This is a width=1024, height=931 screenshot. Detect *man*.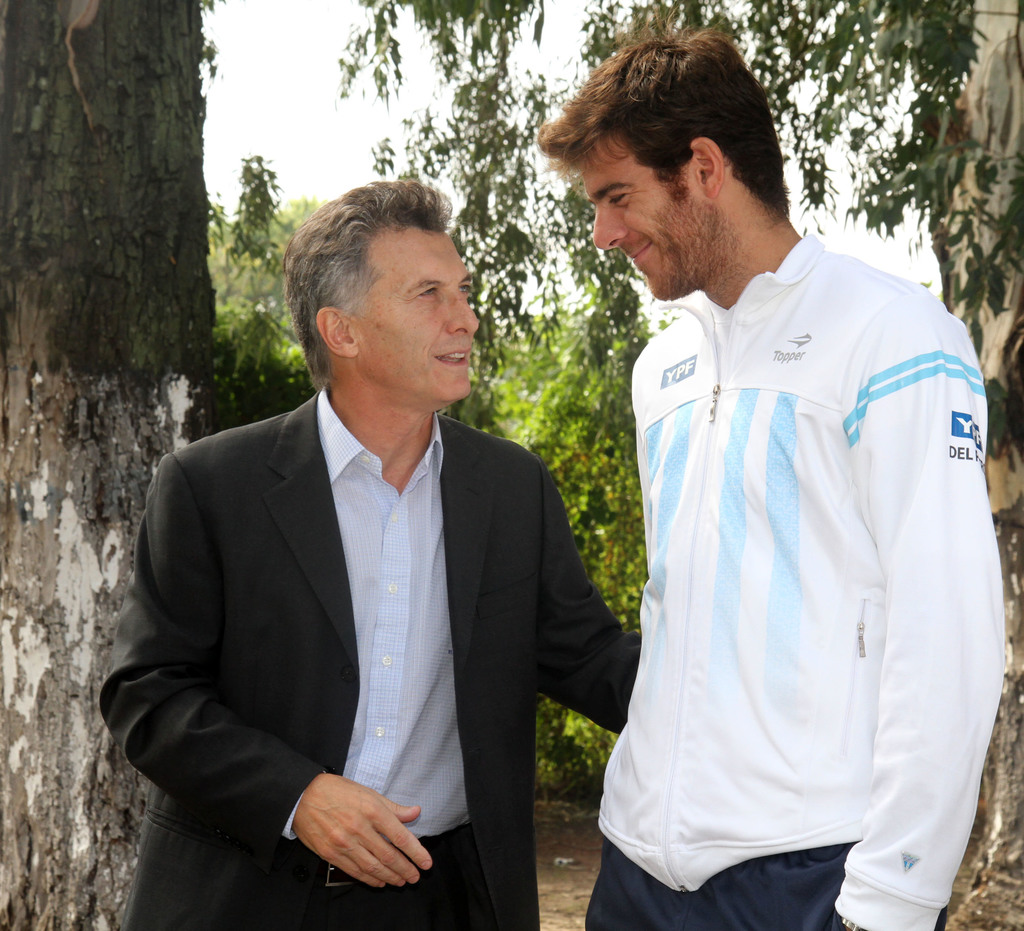
(120, 194, 614, 911).
